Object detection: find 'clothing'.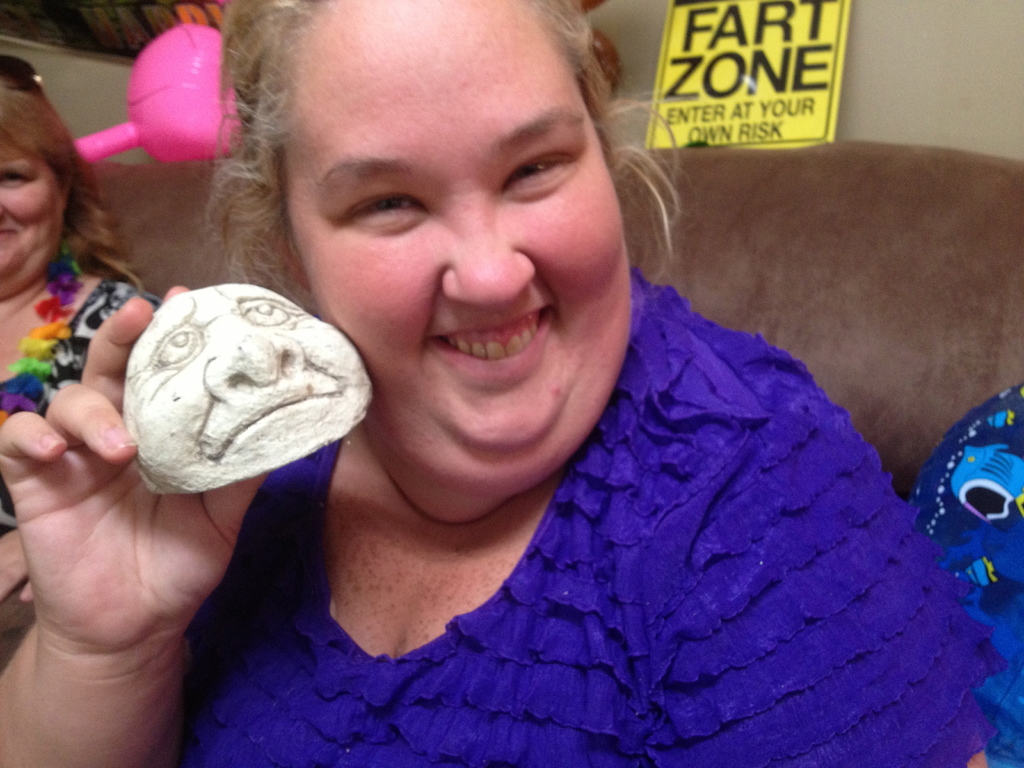
<box>187,261,1001,767</box>.
